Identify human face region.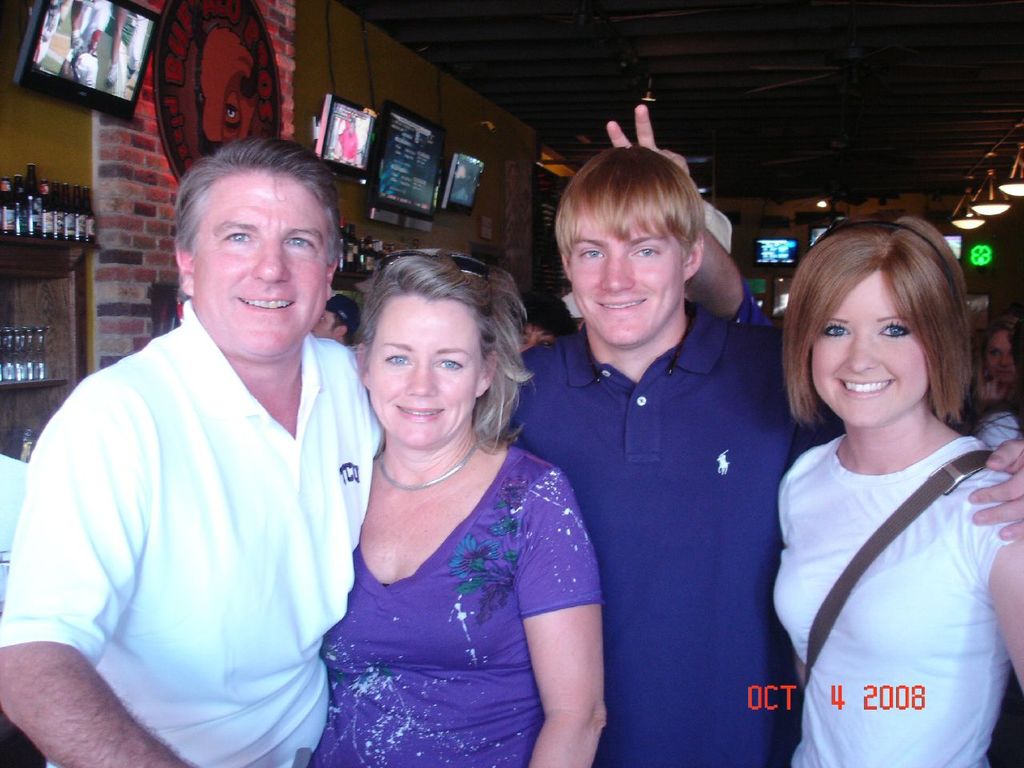
Region: [left=812, top=272, right=930, bottom=426].
